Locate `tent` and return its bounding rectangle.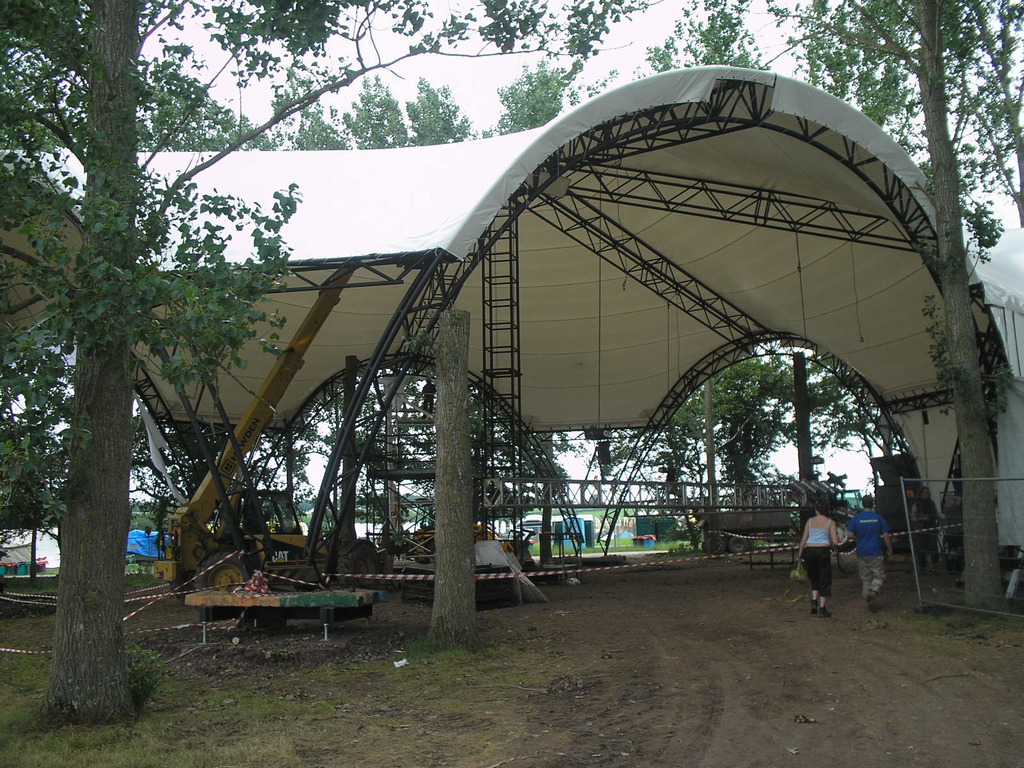
0/60/1023/550.
